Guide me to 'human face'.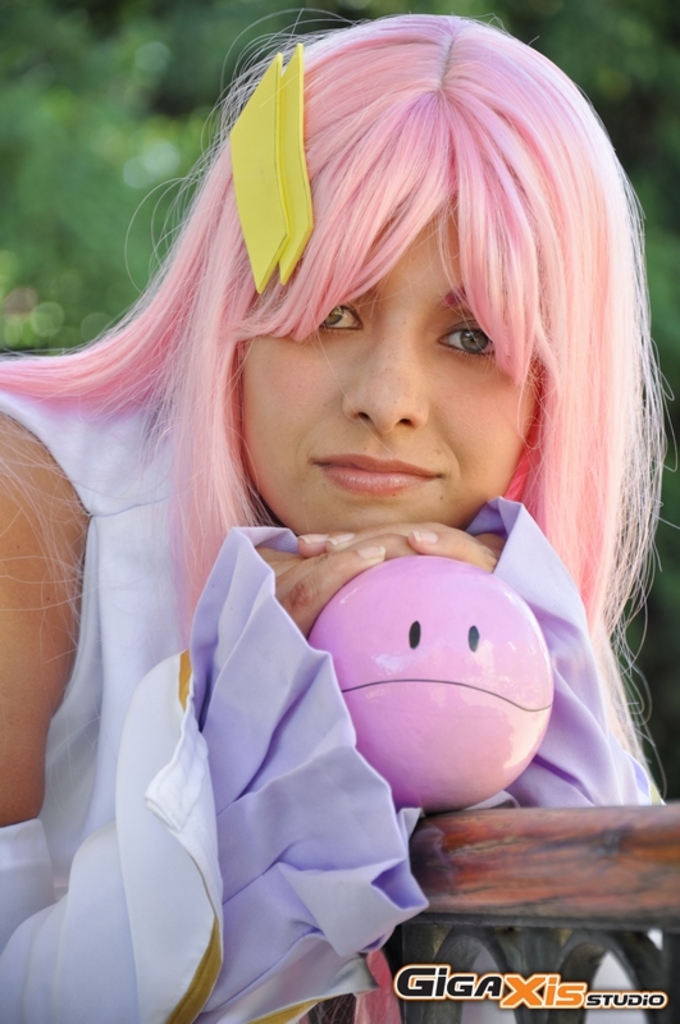
Guidance: crop(241, 210, 533, 532).
